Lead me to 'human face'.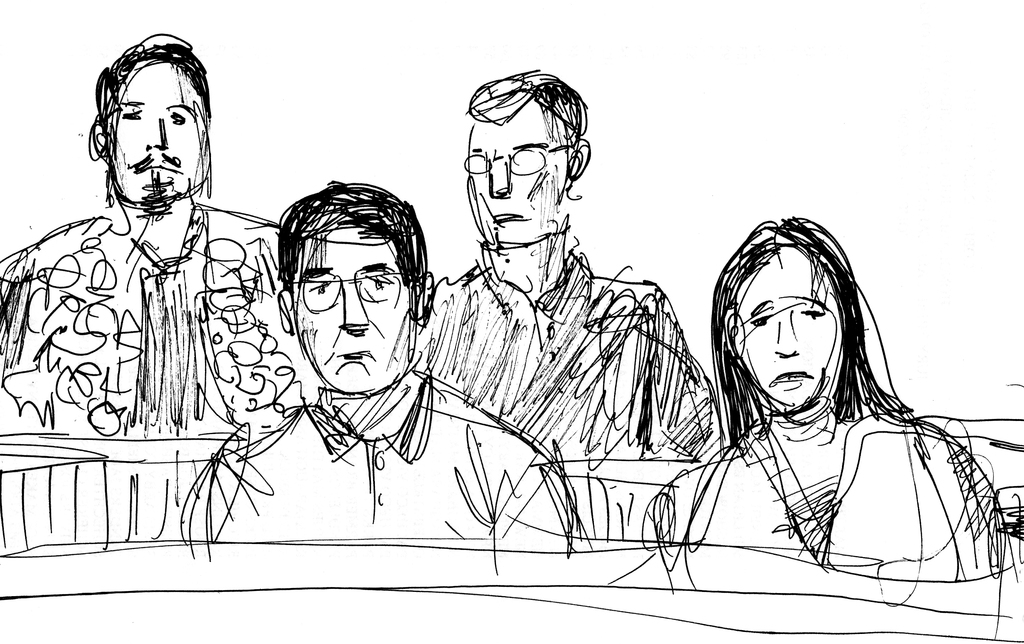
Lead to bbox=[284, 221, 413, 393].
